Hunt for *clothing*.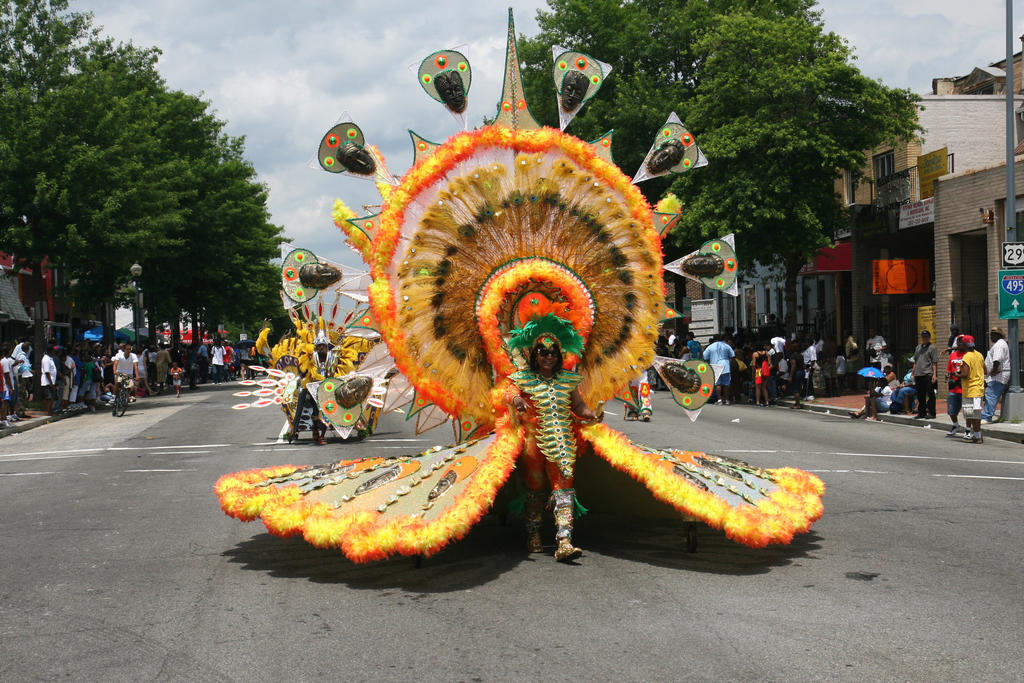
Hunted down at region(988, 339, 1012, 419).
